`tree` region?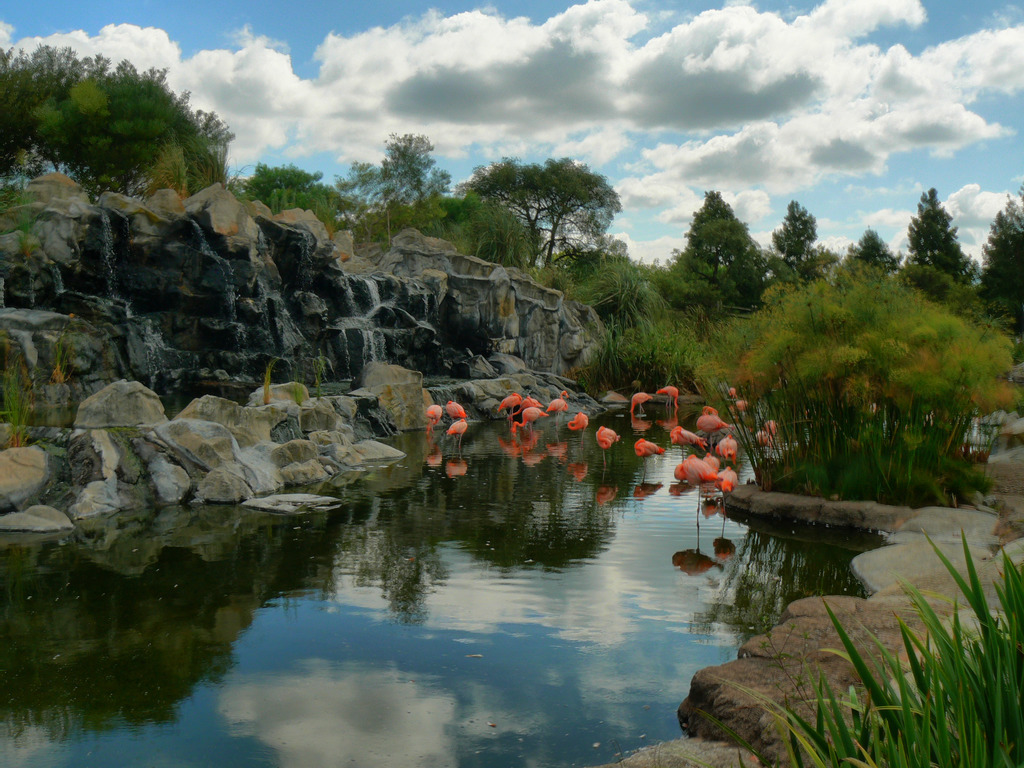
[x1=451, y1=154, x2=620, y2=262]
